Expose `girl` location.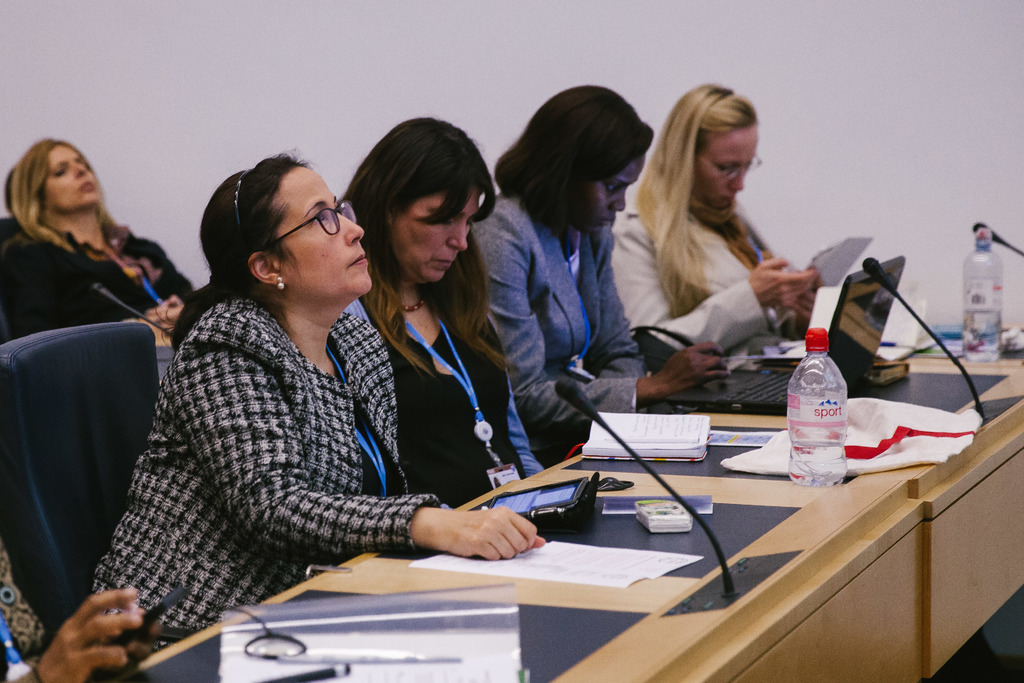
Exposed at (left=605, top=79, right=826, bottom=365).
